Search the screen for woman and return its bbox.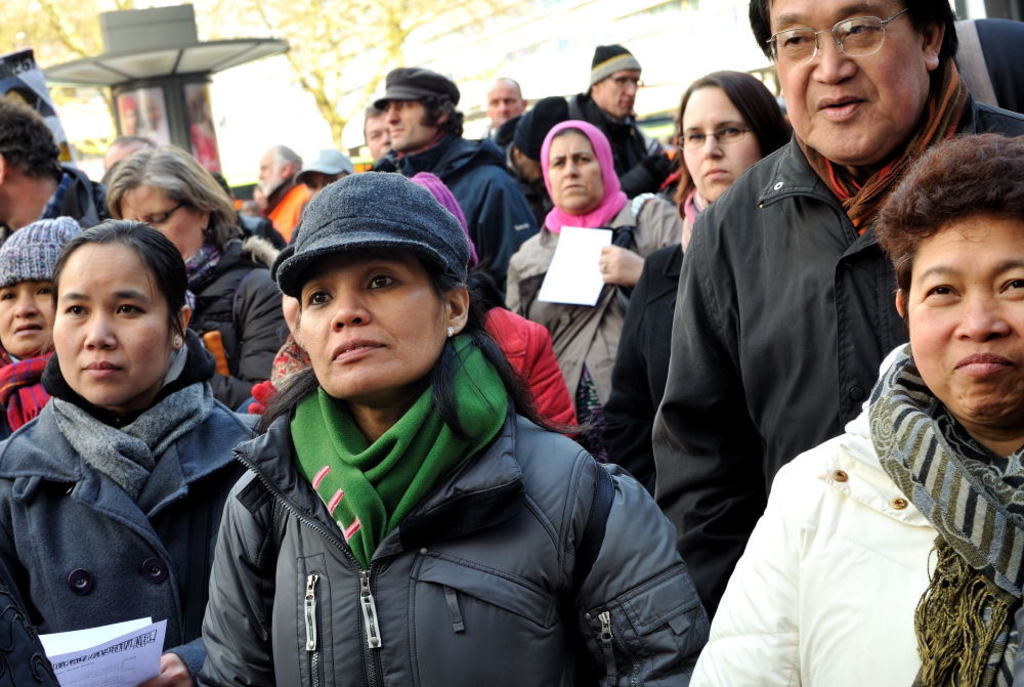
Found: x1=195, y1=167, x2=715, y2=686.
